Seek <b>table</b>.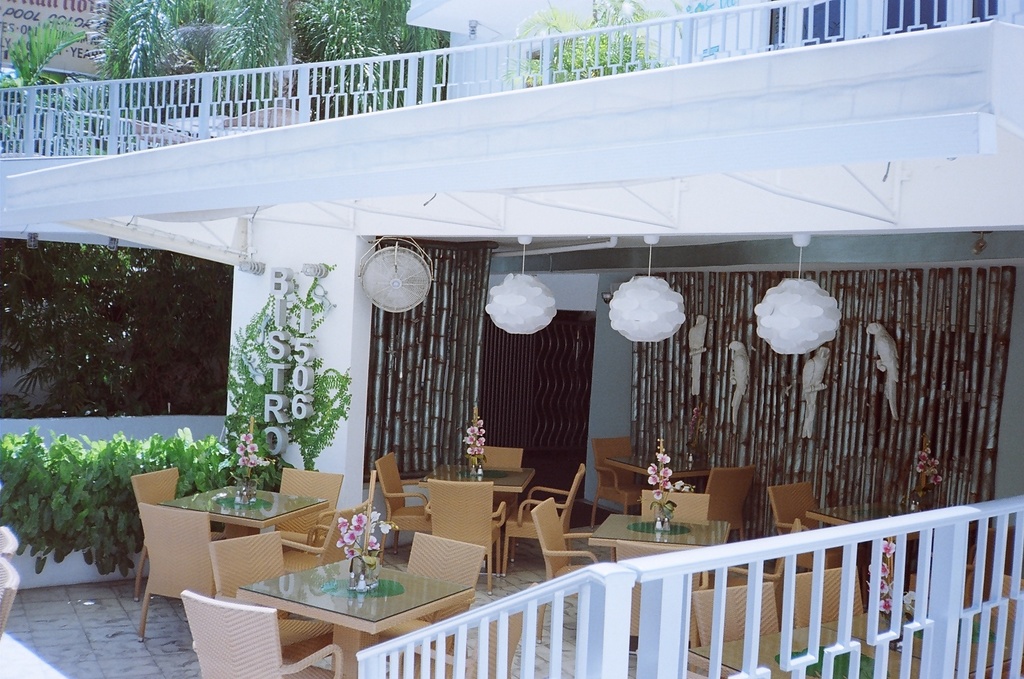
[610,455,706,481].
